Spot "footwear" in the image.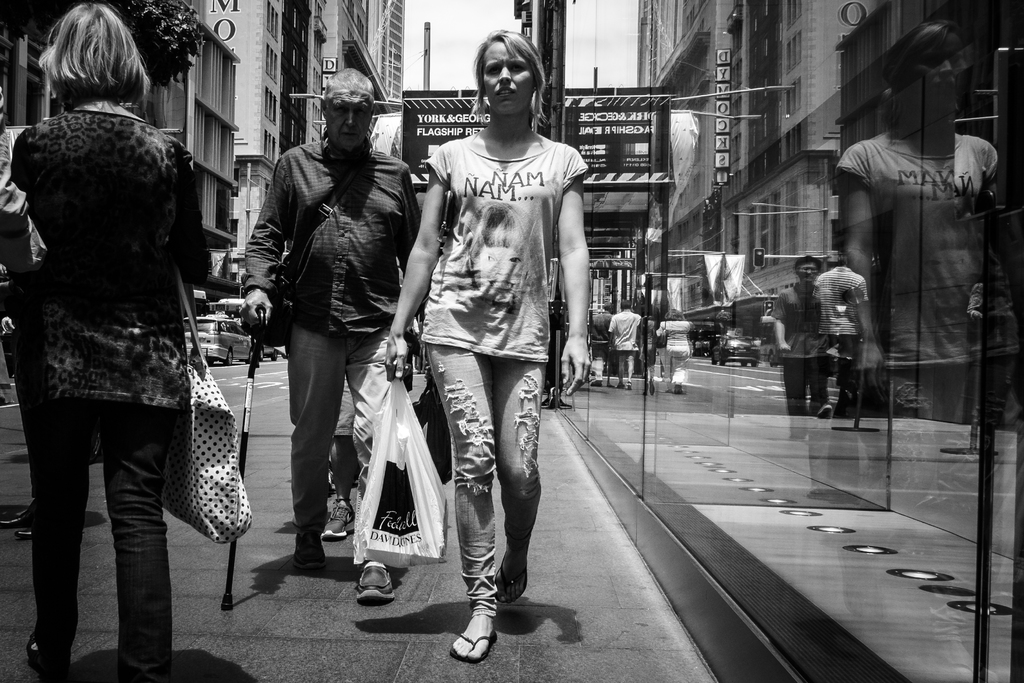
"footwear" found at BBox(351, 551, 399, 604).
